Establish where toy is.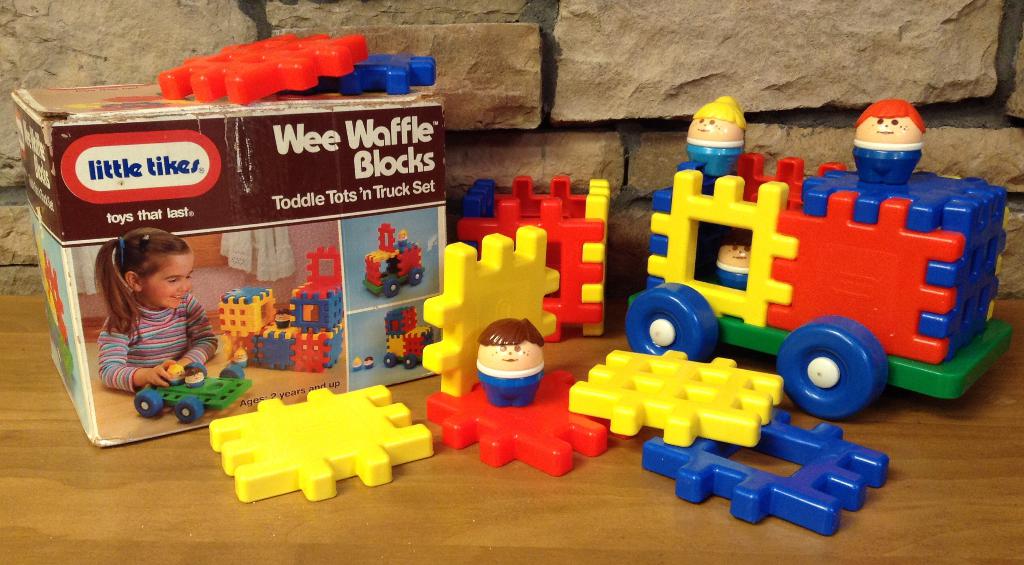
Established at locate(628, 103, 1014, 422).
